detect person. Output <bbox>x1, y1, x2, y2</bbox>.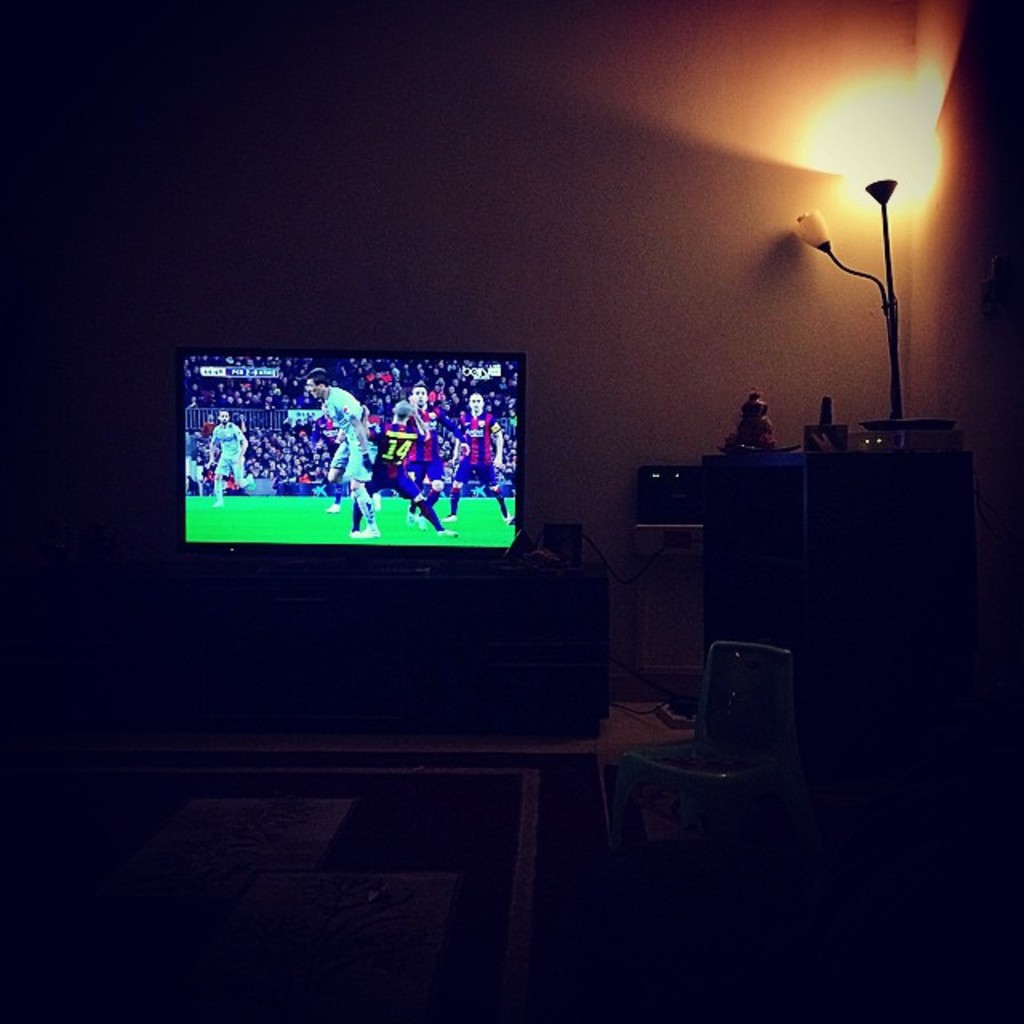
<bbox>347, 400, 454, 534</bbox>.
